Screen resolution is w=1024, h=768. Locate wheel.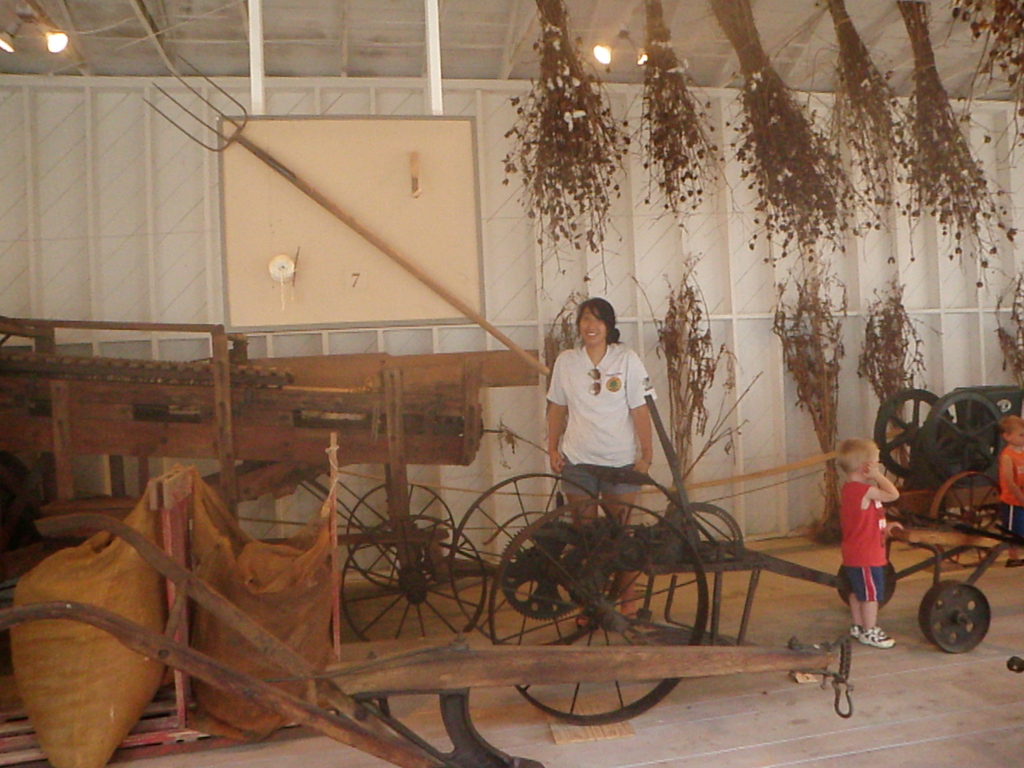
rect(340, 516, 486, 641).
